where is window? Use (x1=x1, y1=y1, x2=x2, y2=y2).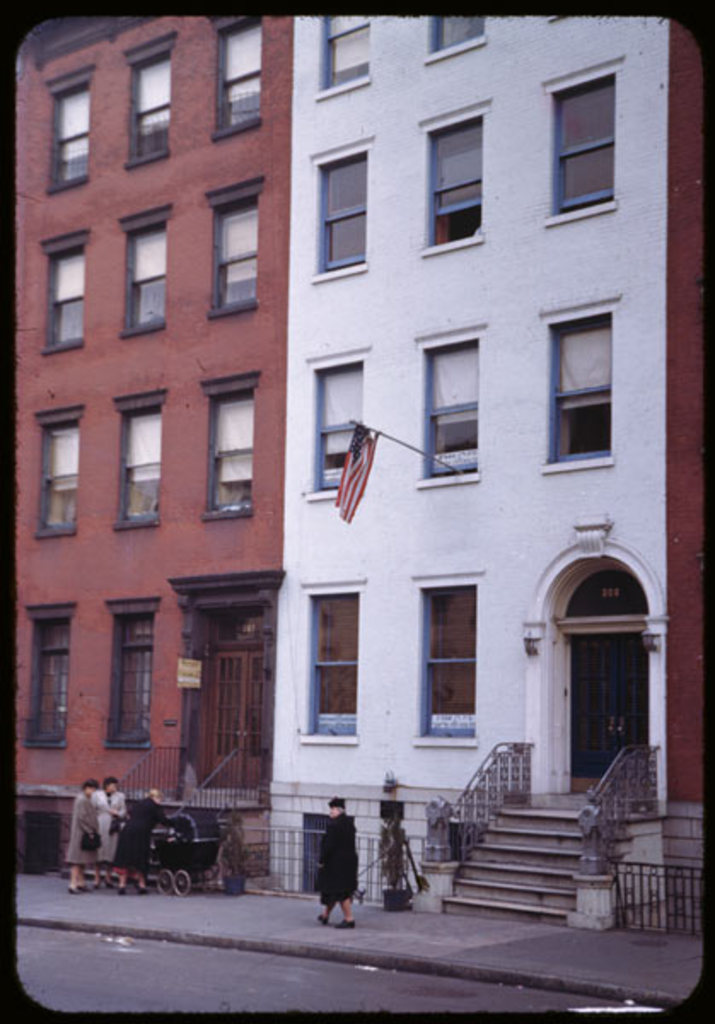
(x1=309, y1=130, x2=382, y2=283).
